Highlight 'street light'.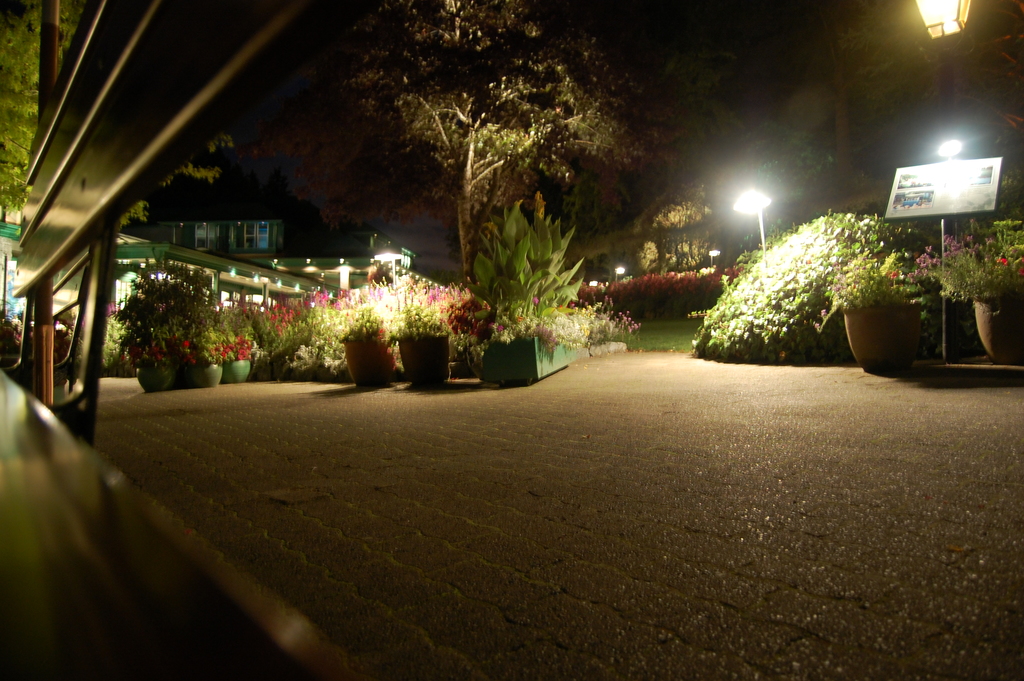
Highlighted region: 733, 188, 772, 267.
